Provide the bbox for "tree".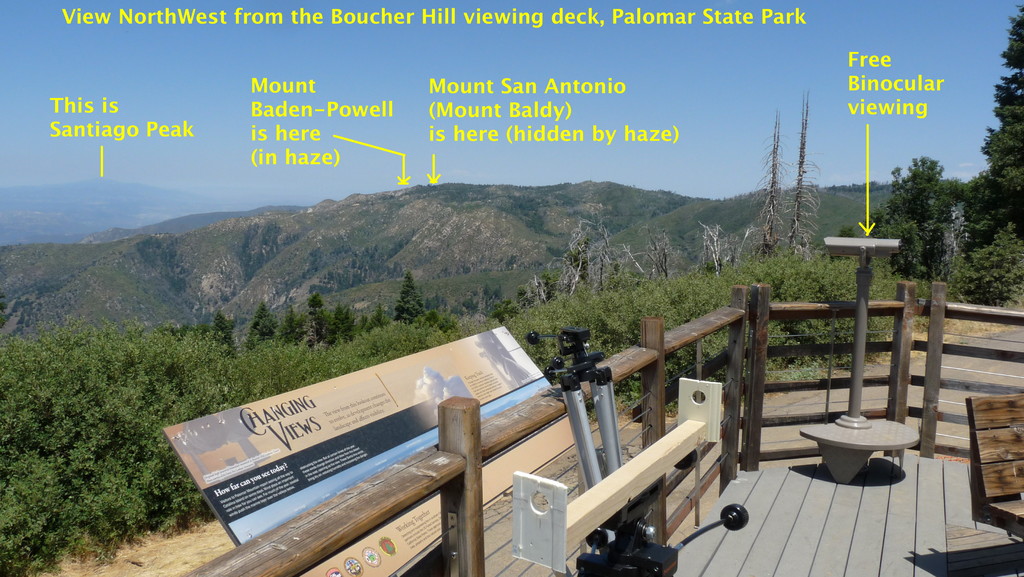
pyautogui.locateOnScreen(0, 340, 117, 555).
